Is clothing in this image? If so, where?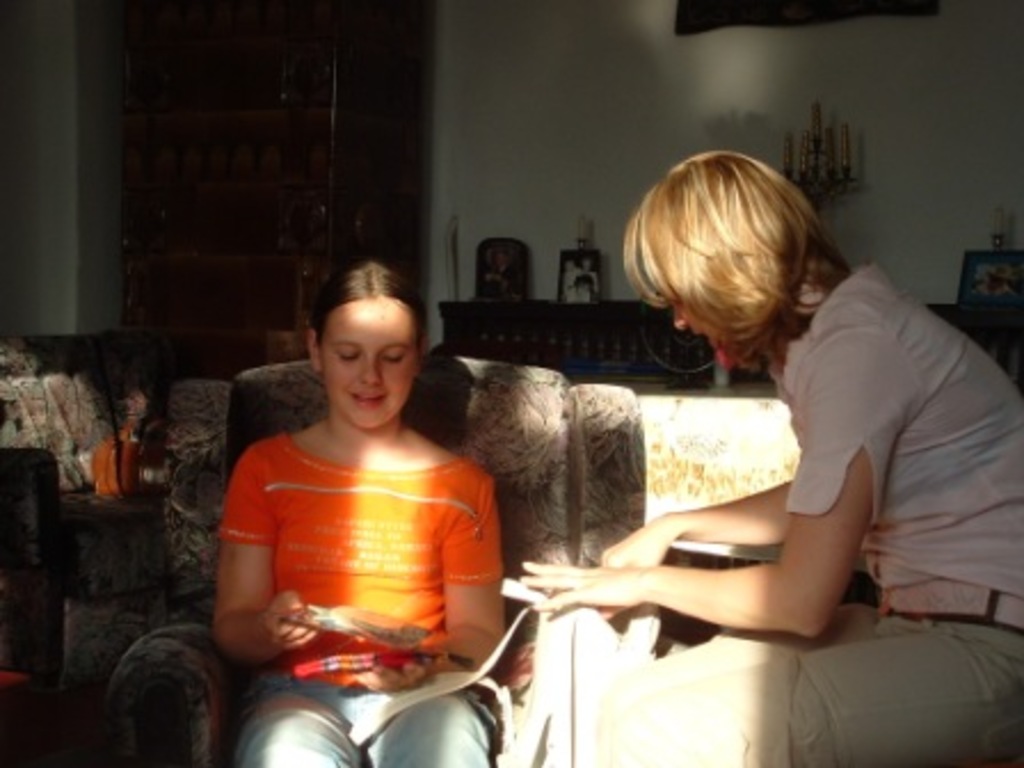
Yes, at <bbox>594, 263, 1022, 766</bbox>.
